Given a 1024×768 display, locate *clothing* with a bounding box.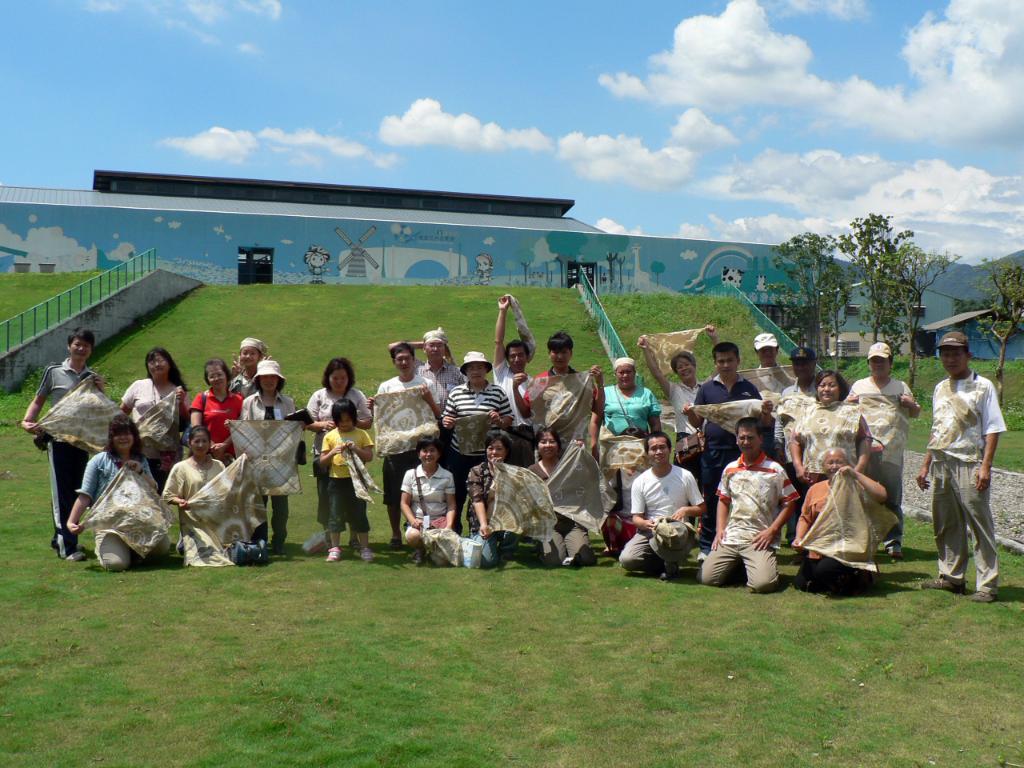
Located: 252,390,298,557.
